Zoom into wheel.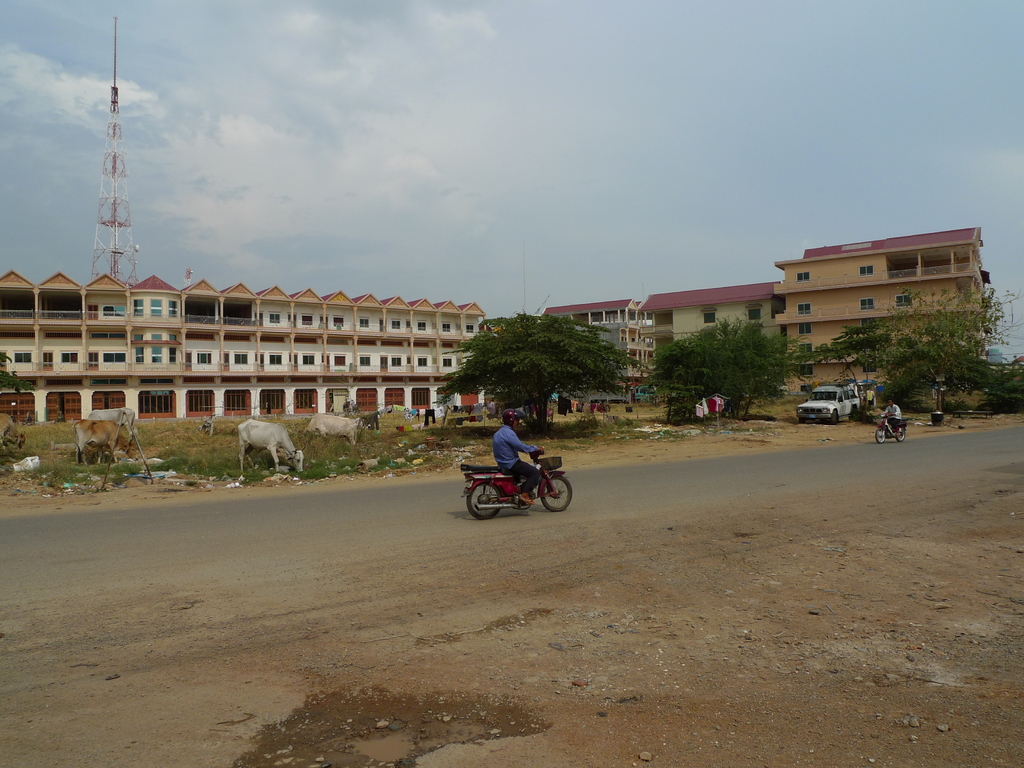
Zoom target: pyautogui.locateOnScreen(543, 476, 572, 511).
